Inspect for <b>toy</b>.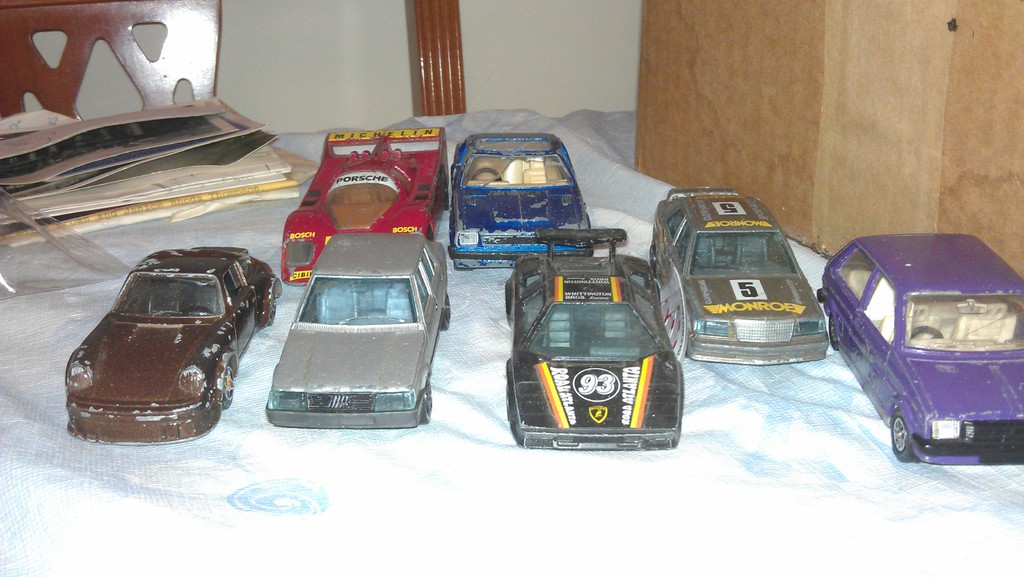
Inspection: {"x1": 280, "y1": 126, "x2": 449, "y2": 283}.
